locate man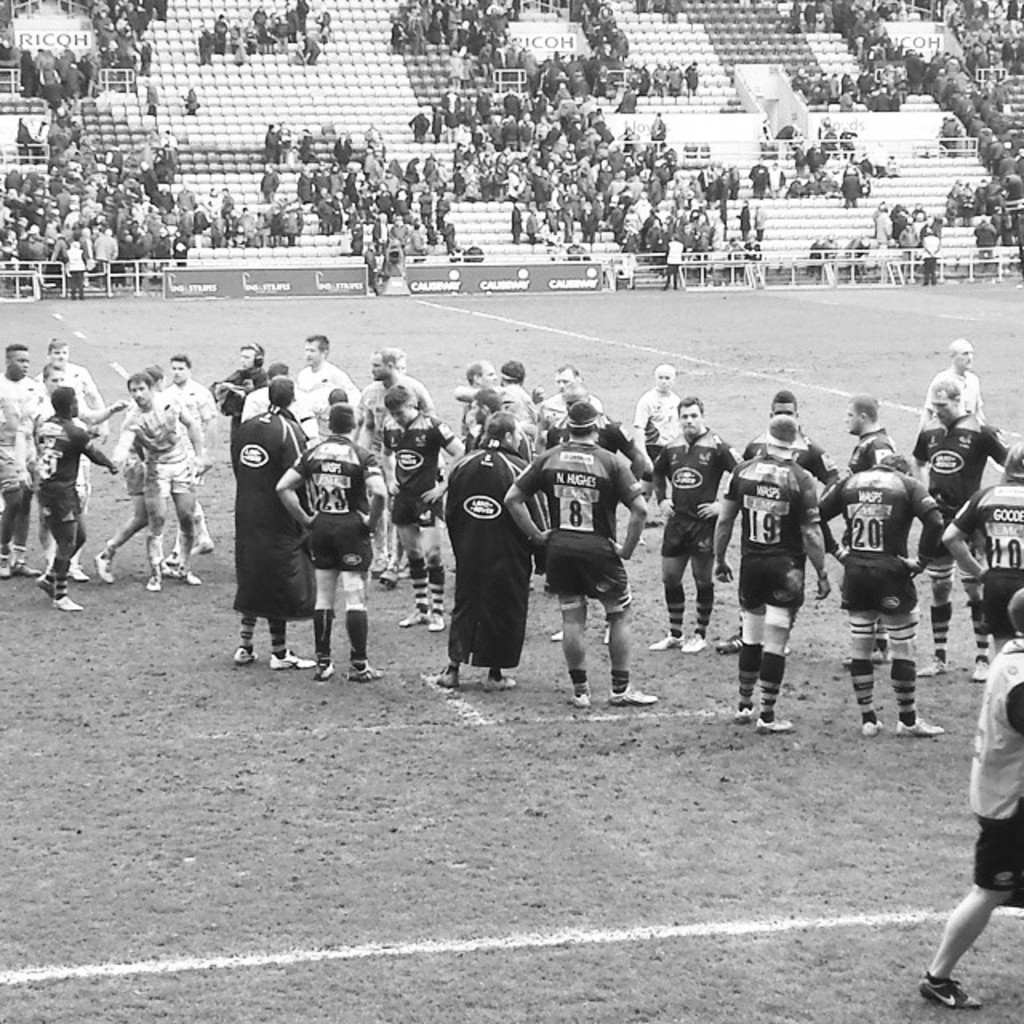
(x1=293, y1=331, x2=360, y2=419)
